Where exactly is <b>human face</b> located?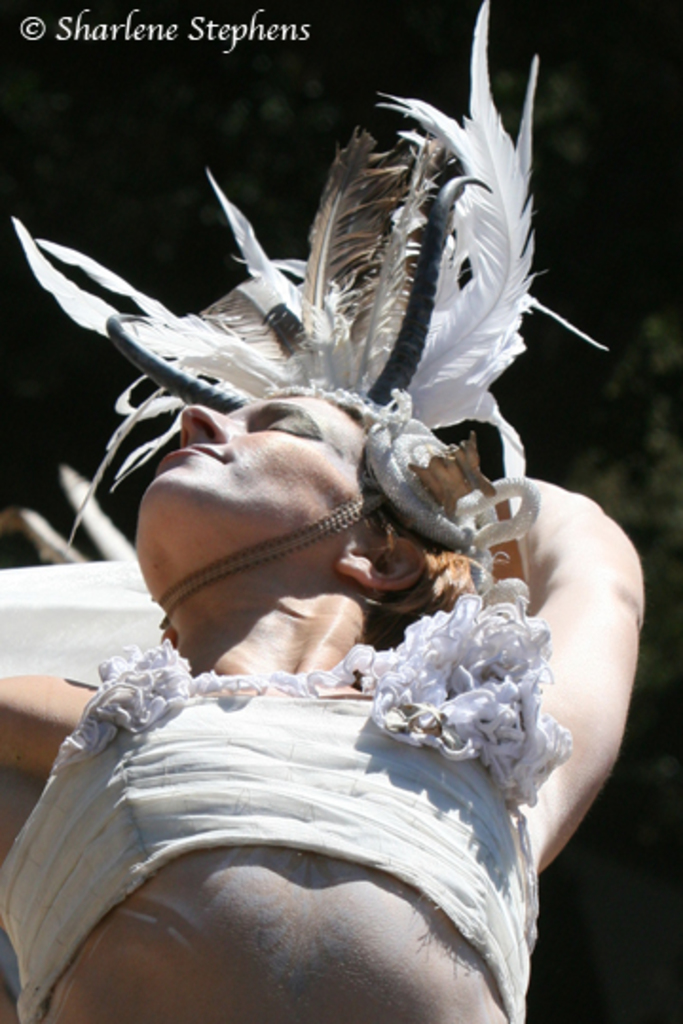
Its bounding box is [138, 394, 385, 609].
